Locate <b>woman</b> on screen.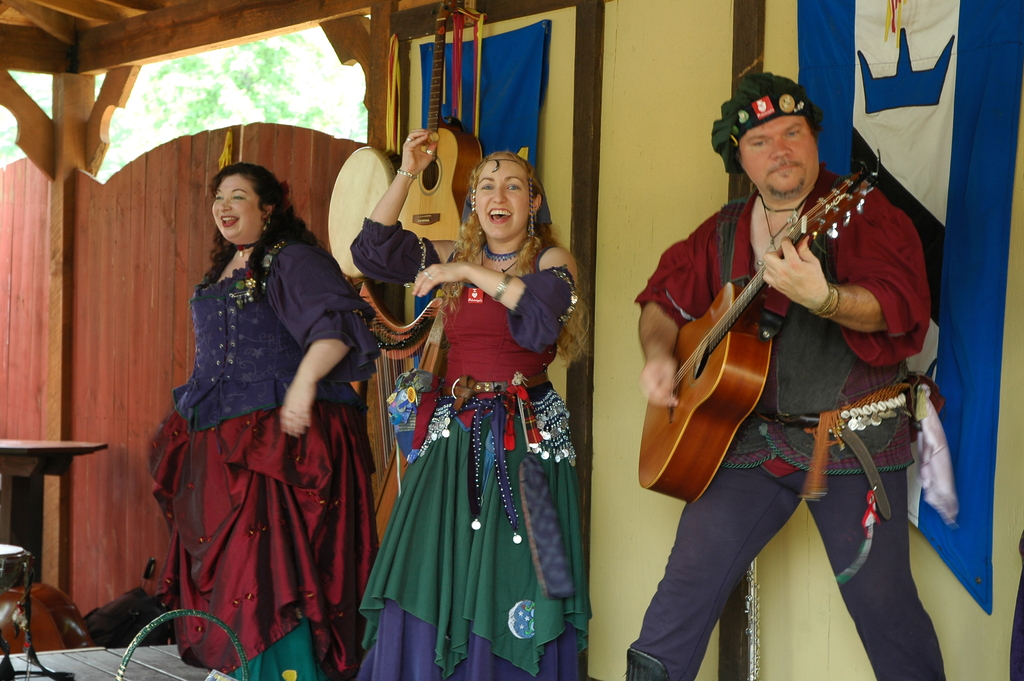
On screen at rect(365, 148, 580, 659).
